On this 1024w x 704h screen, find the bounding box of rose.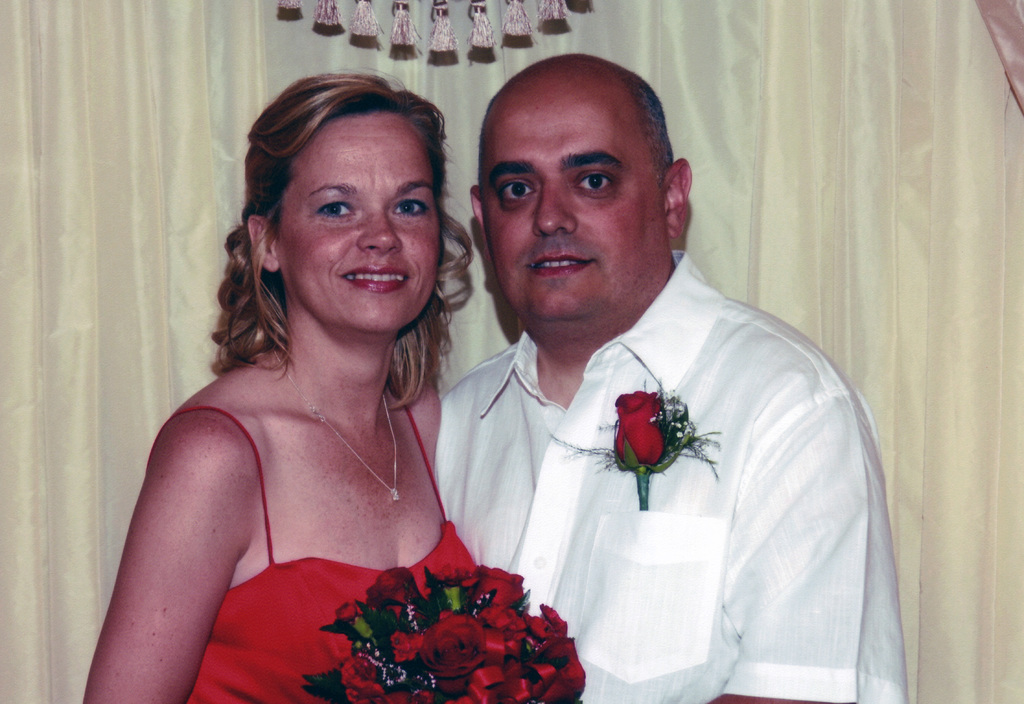
Bounding box: (left=418, top=618, right=489, bottom=698).
